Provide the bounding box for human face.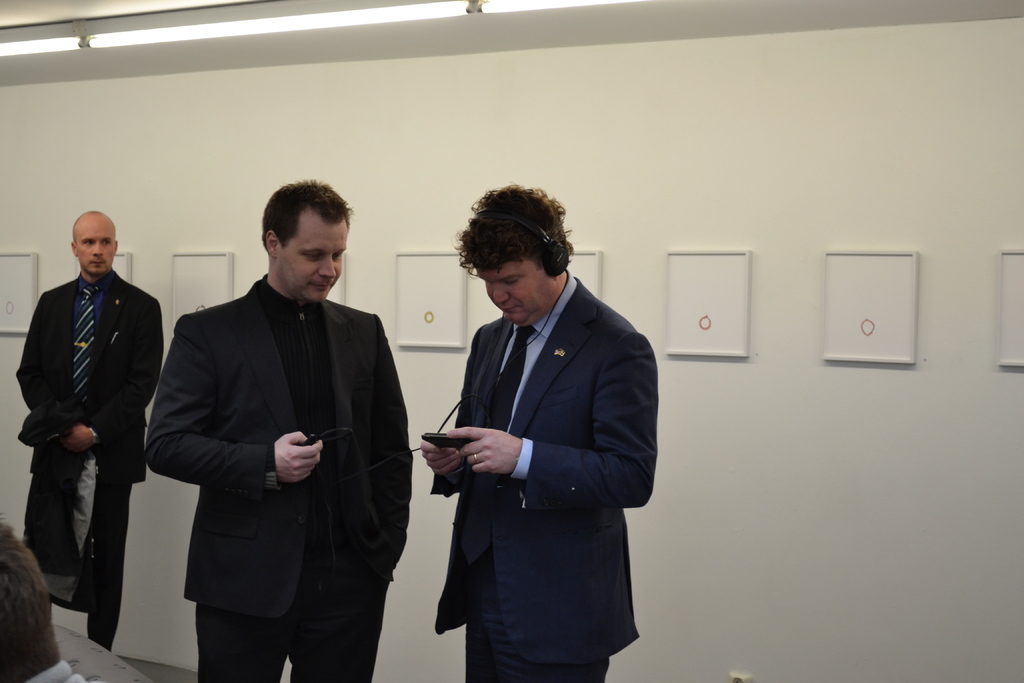
x1=76, y1=218, x2=117, y2=276.
